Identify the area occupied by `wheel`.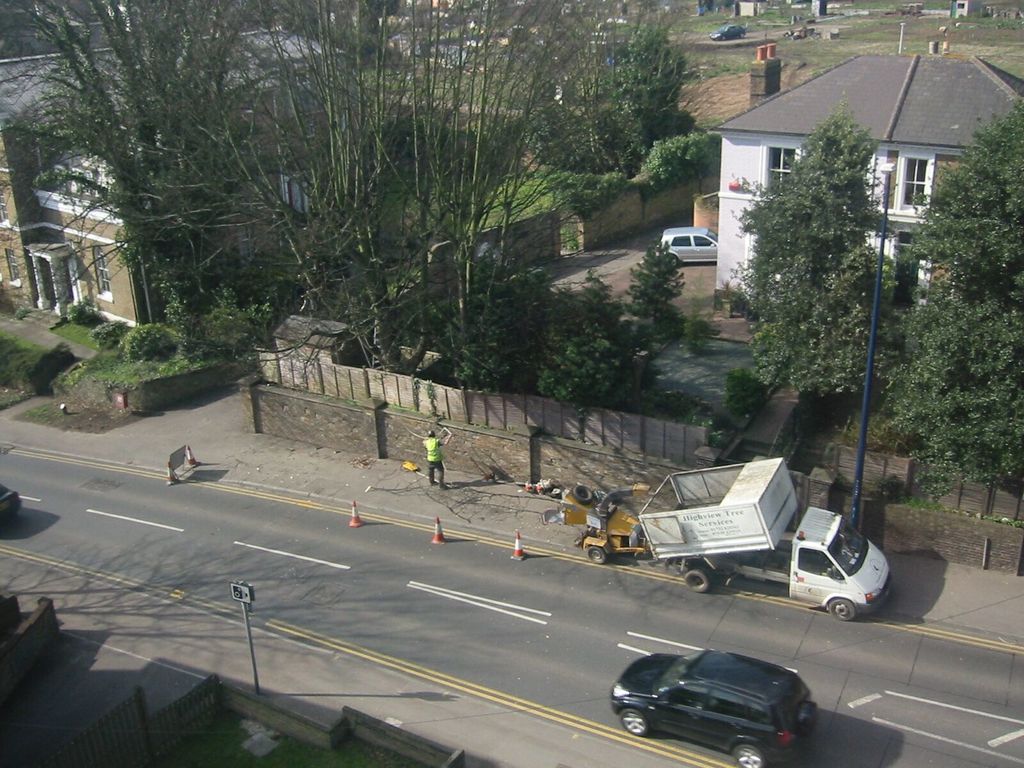
Area: 584/541/608/563.
